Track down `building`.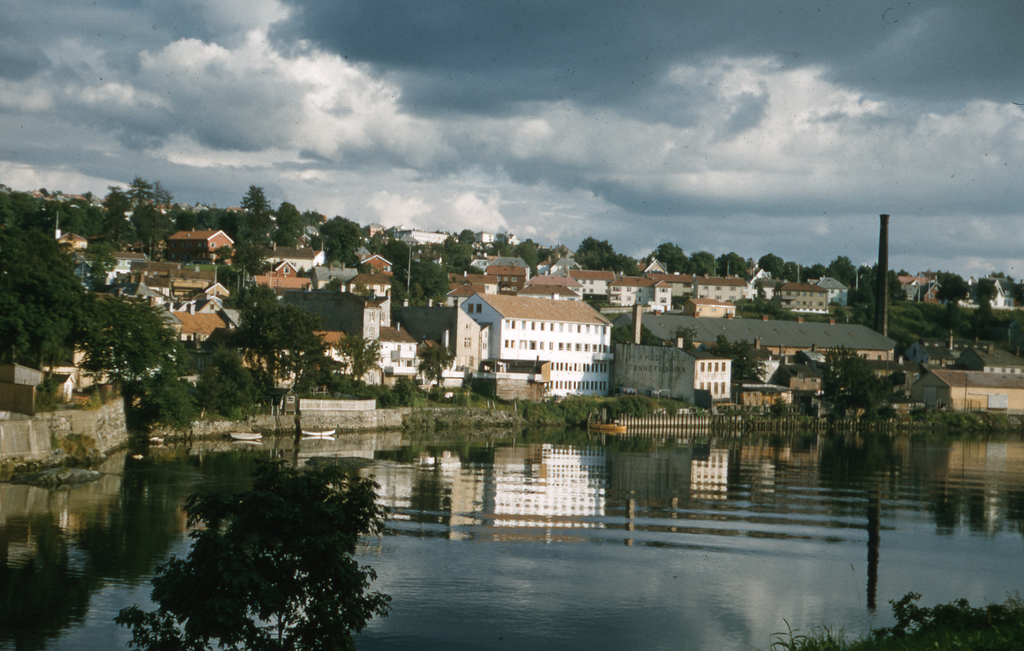
Tracked to 604/275/719/294.
